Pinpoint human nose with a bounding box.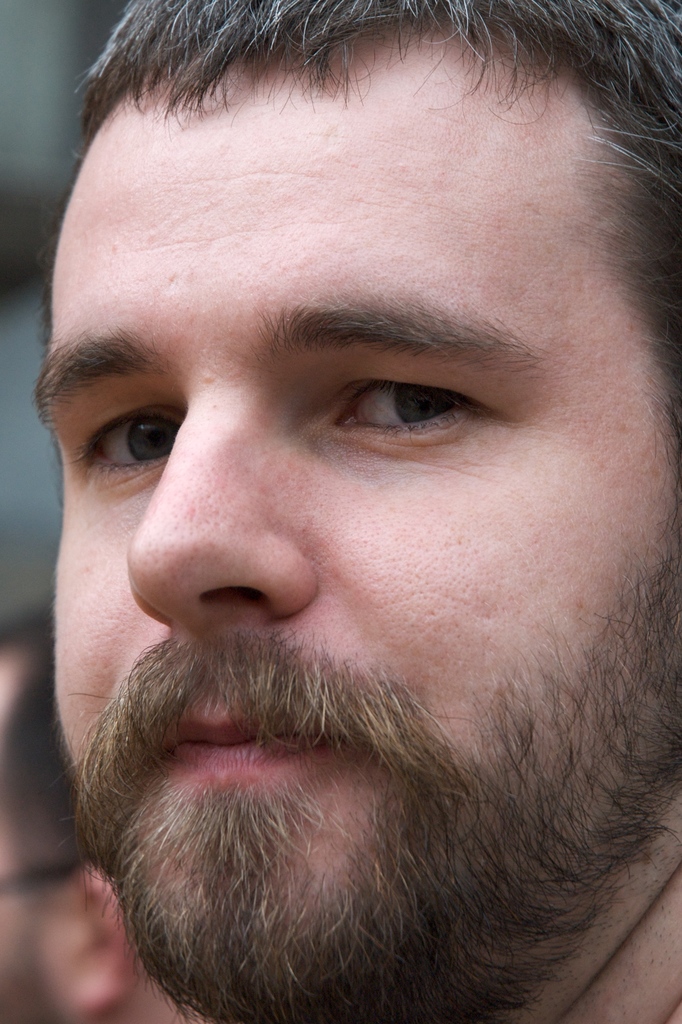
125,391,314,638.
